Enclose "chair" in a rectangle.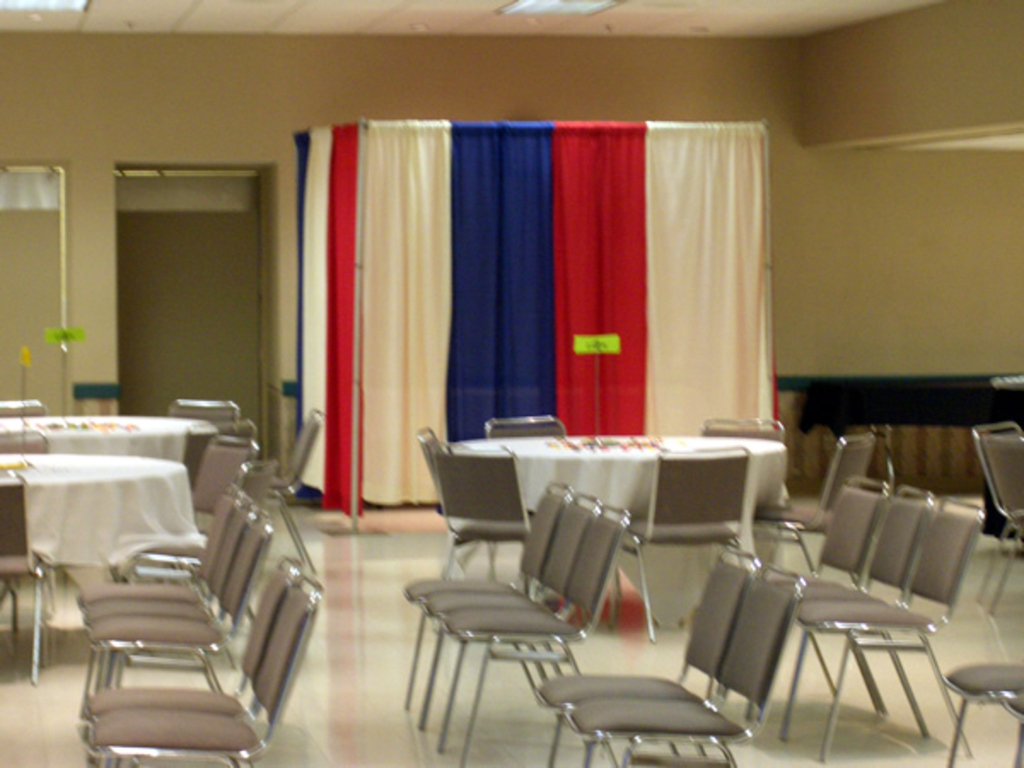
pyautogui.locateOnScreen(415, 427, 459, 582).
